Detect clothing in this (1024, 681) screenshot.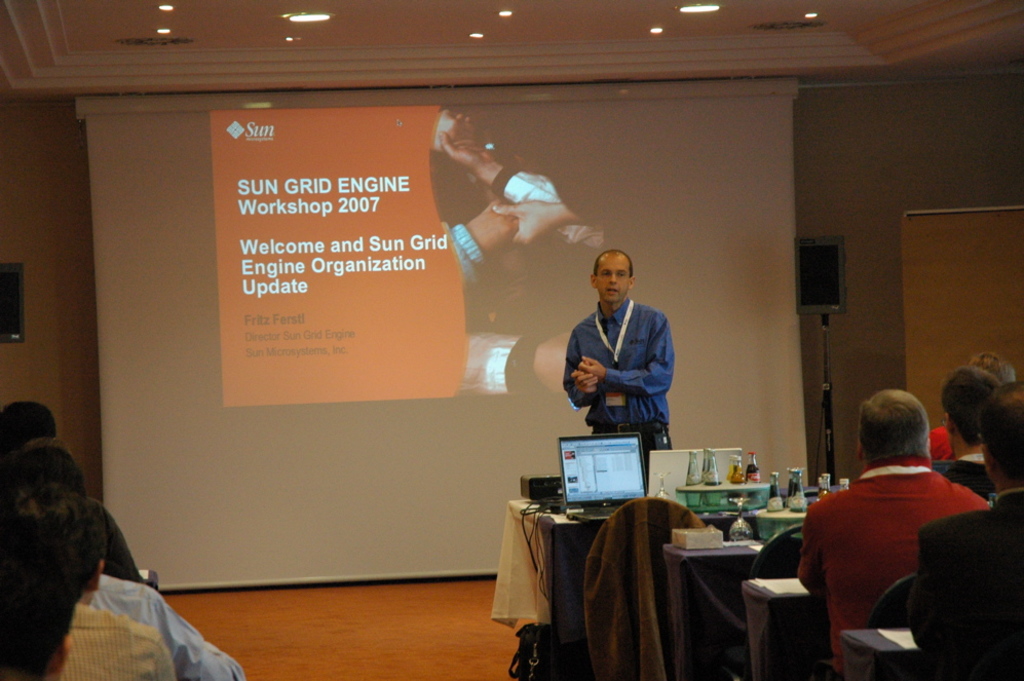
Detection: 64:603:179:680.
